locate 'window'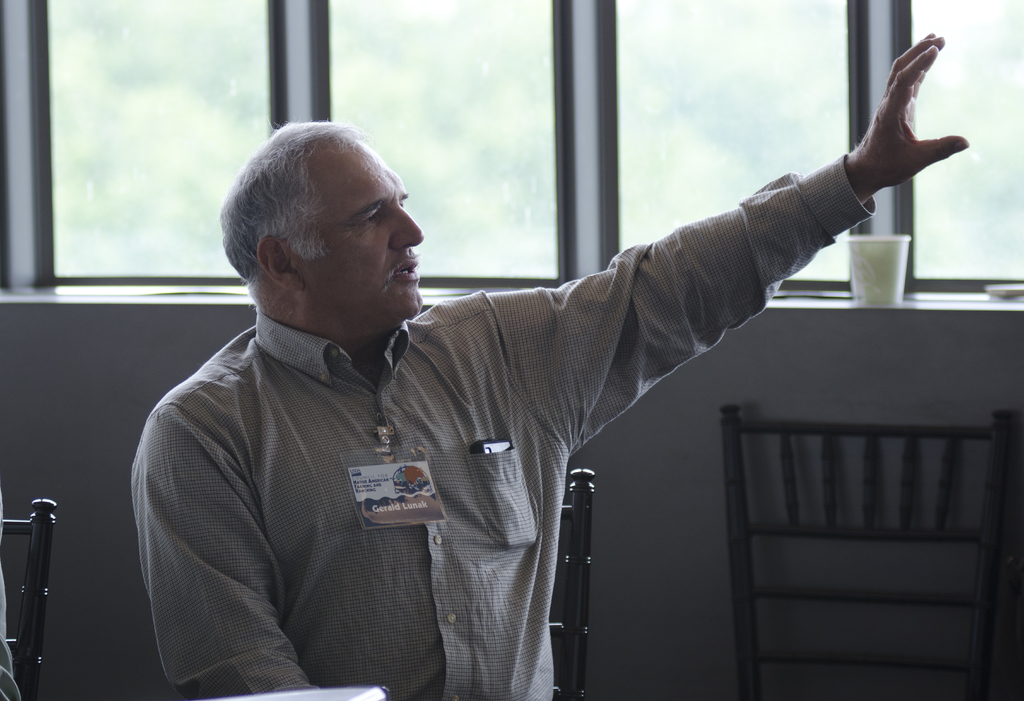
bbox=(0, 0, 1023, 298)
